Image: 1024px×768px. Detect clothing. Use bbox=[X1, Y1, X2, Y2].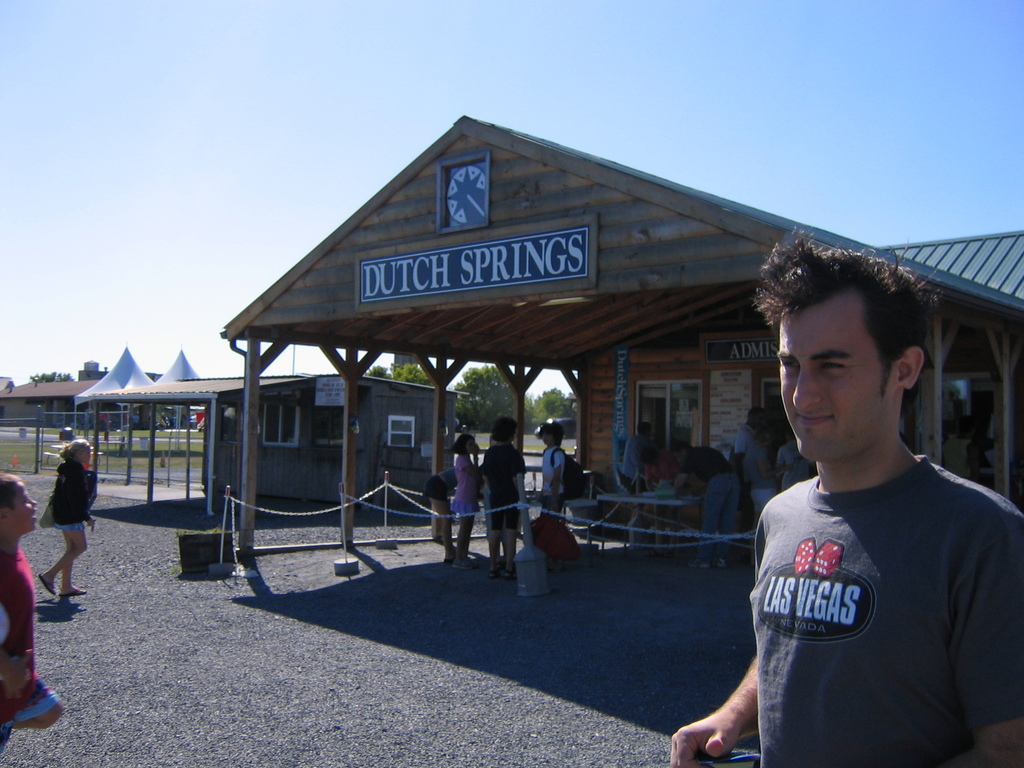
bbox=[726, 428, 758, 468].
